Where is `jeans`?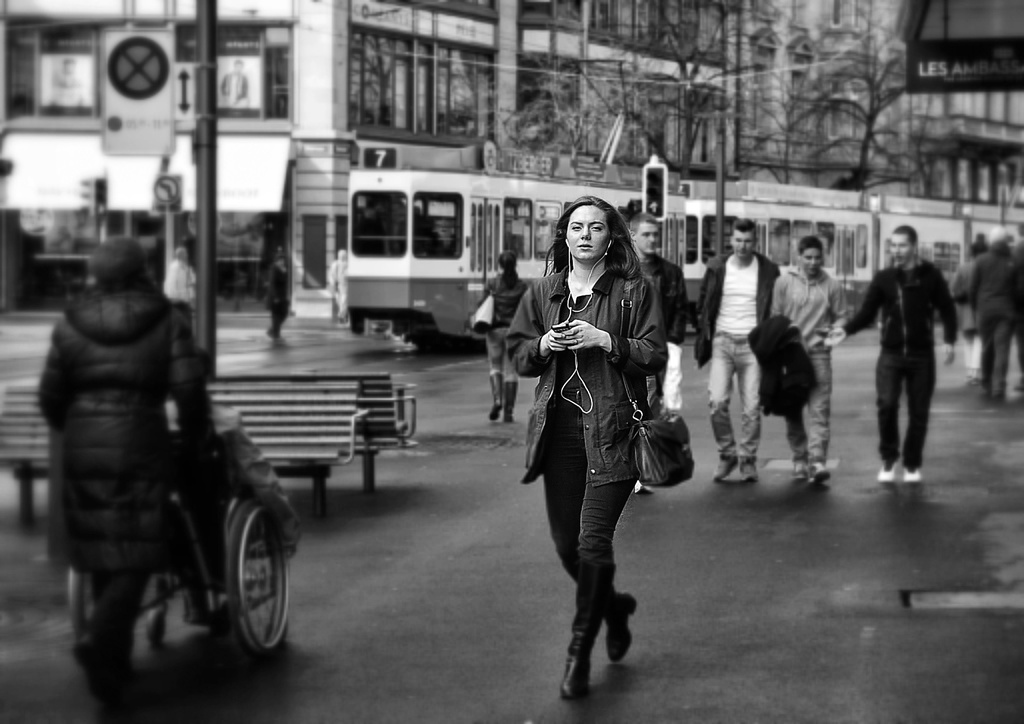
(505,266,664,488).
